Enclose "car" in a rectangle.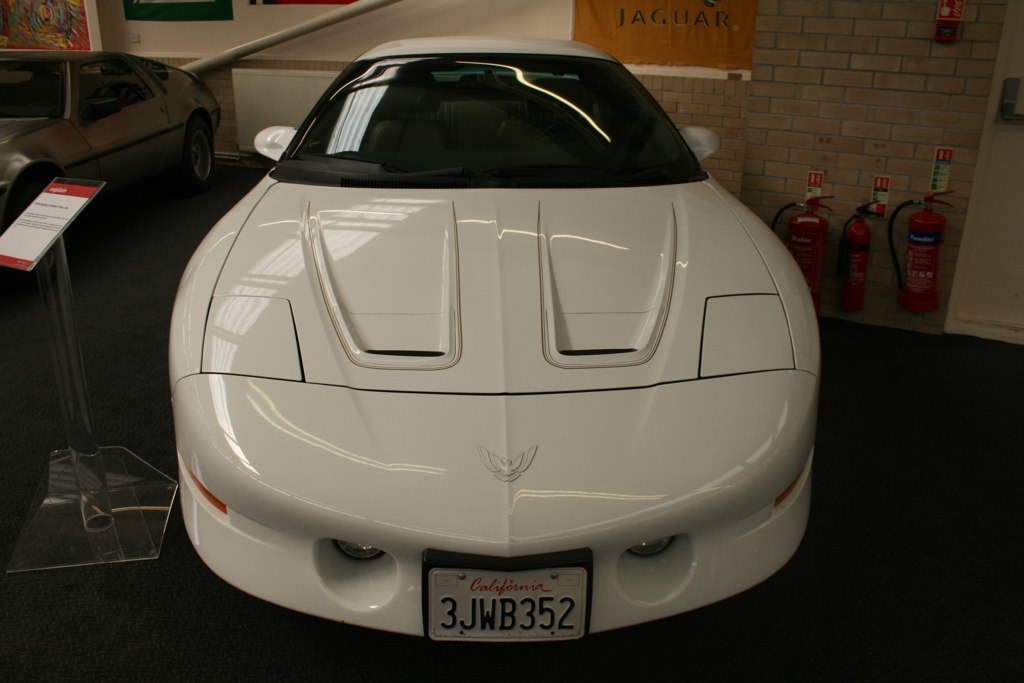
(x1=157, y1=49, x2=818, y2=643).
